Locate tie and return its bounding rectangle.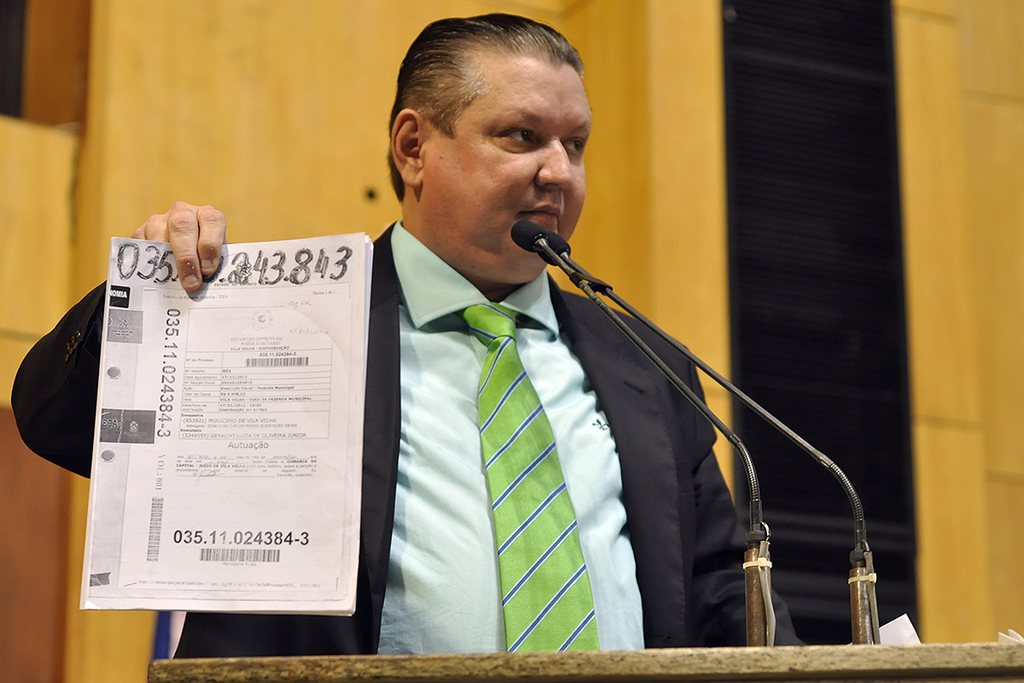
detection(456, 301, 604, 664).
